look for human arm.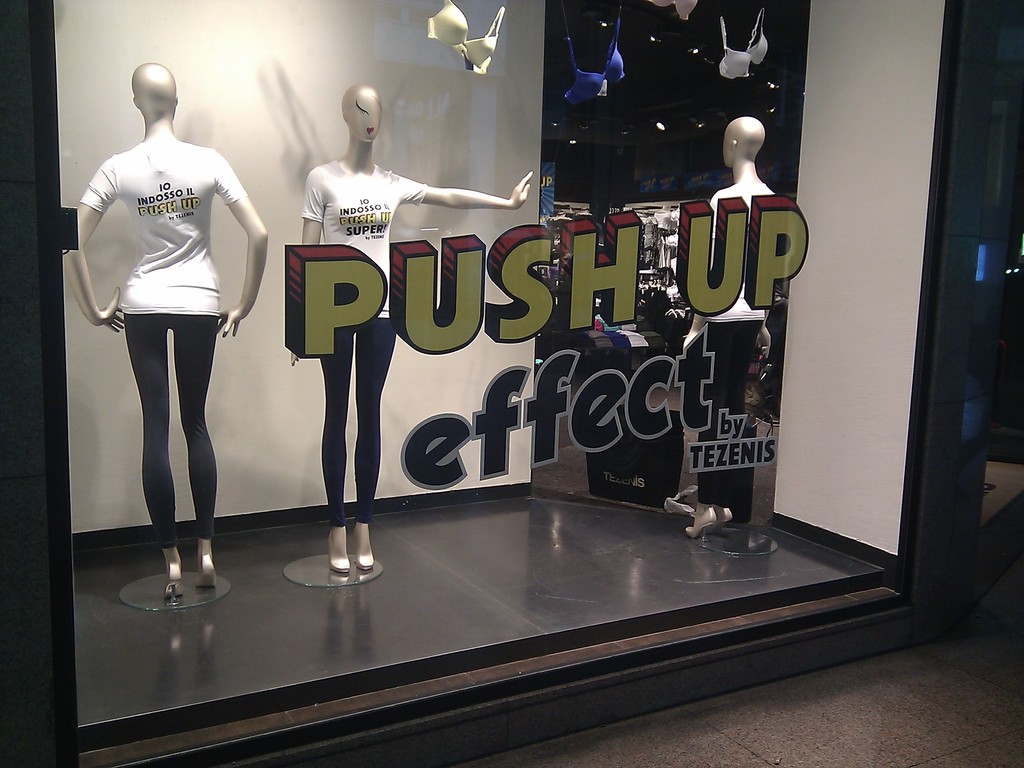
Found: <box>399,166,531,212</box>.
